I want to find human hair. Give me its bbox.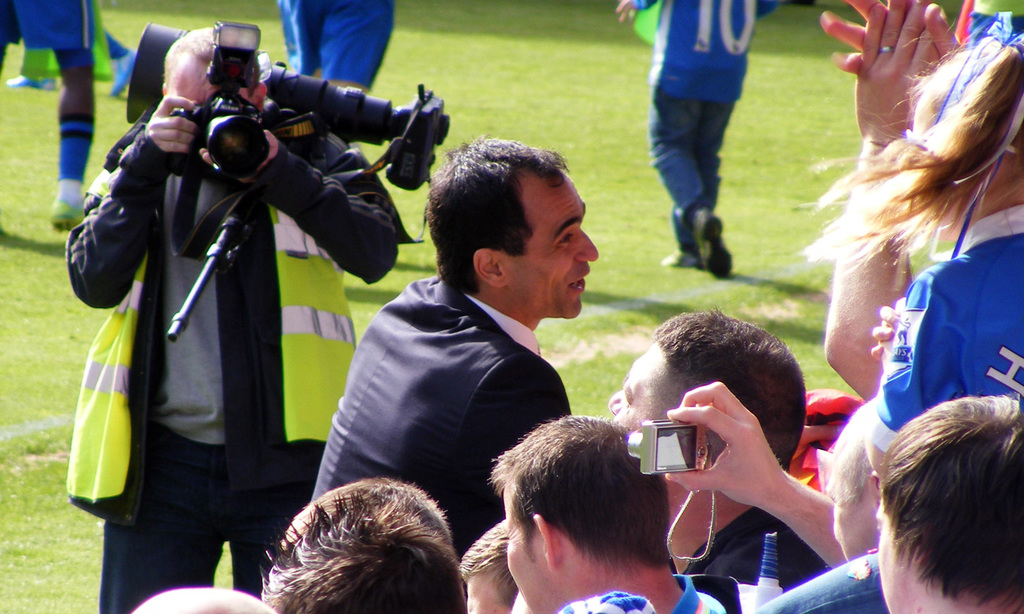
select_region(876, 398, 1019, 613).
